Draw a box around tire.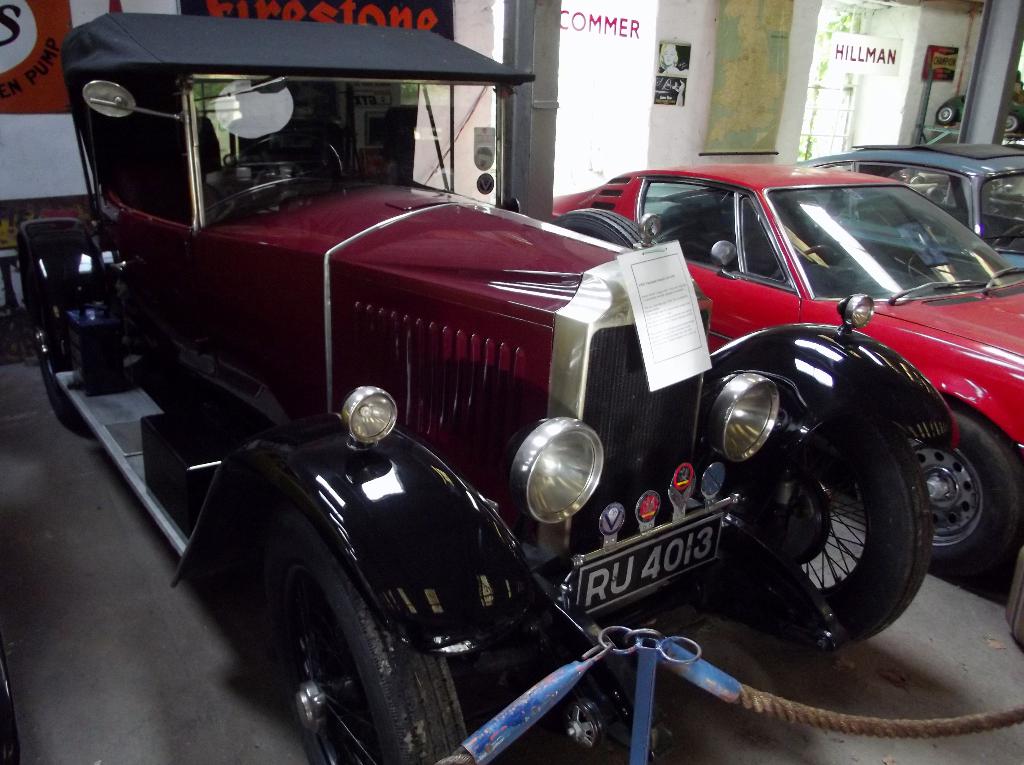
699/414/931/645.
